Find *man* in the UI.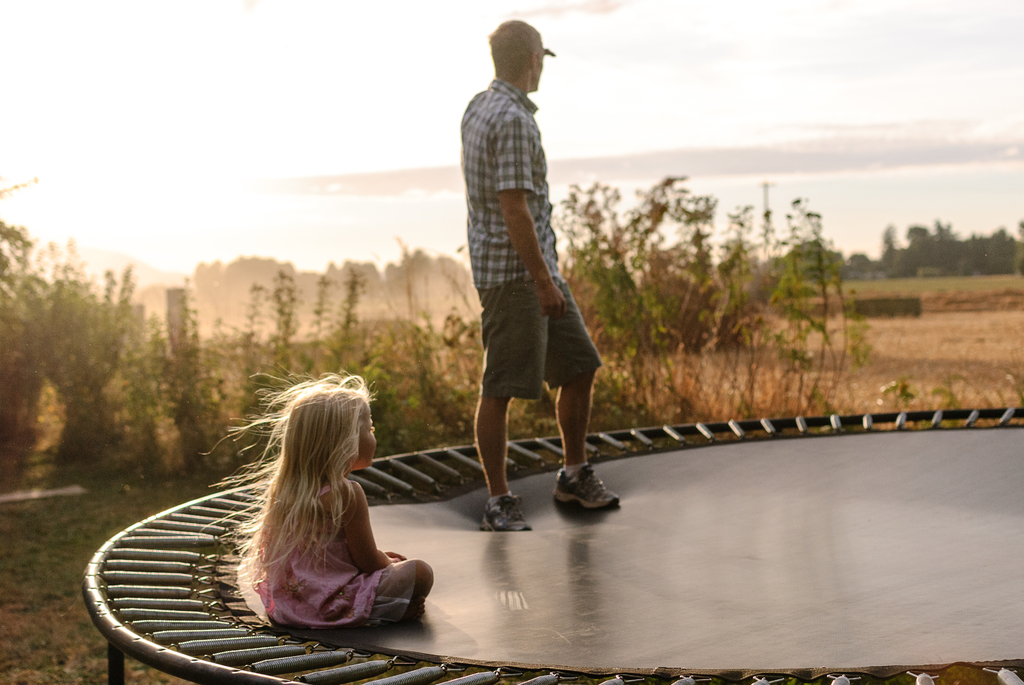
UI element at 458 26 607 531.
